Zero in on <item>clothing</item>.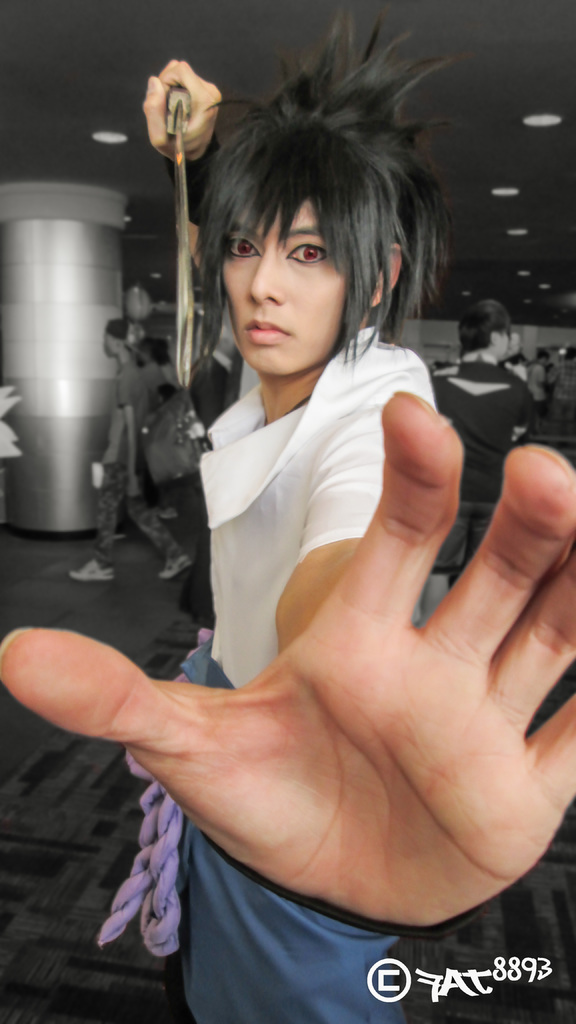
Zeroed in: [498, 351, 527, 375].
